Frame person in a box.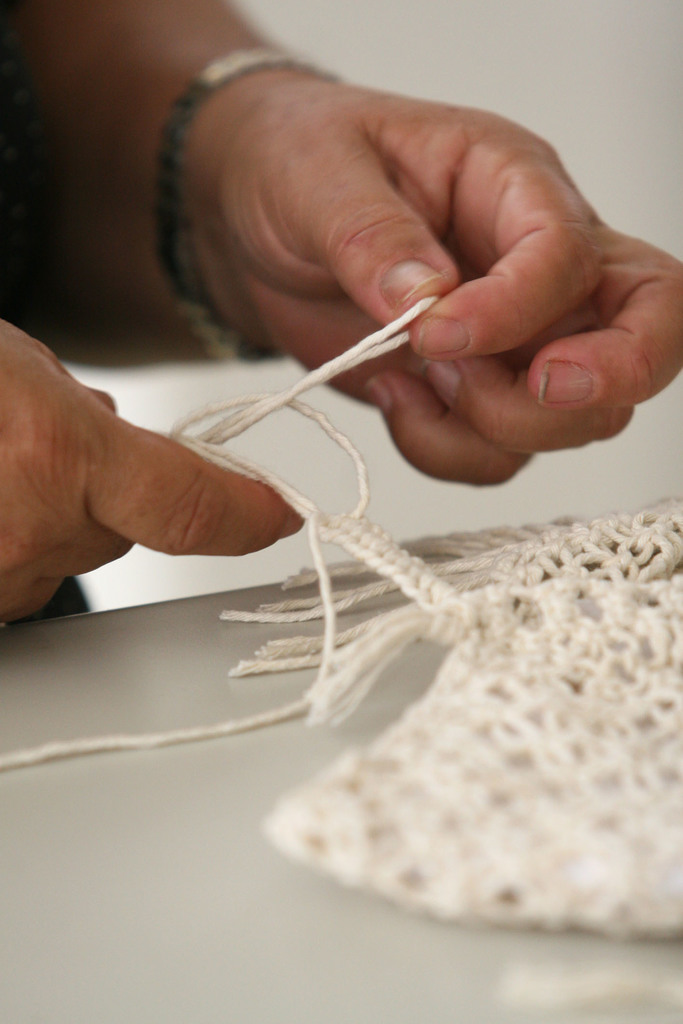
x1=54 y1=0 x2=682 y2=912.
